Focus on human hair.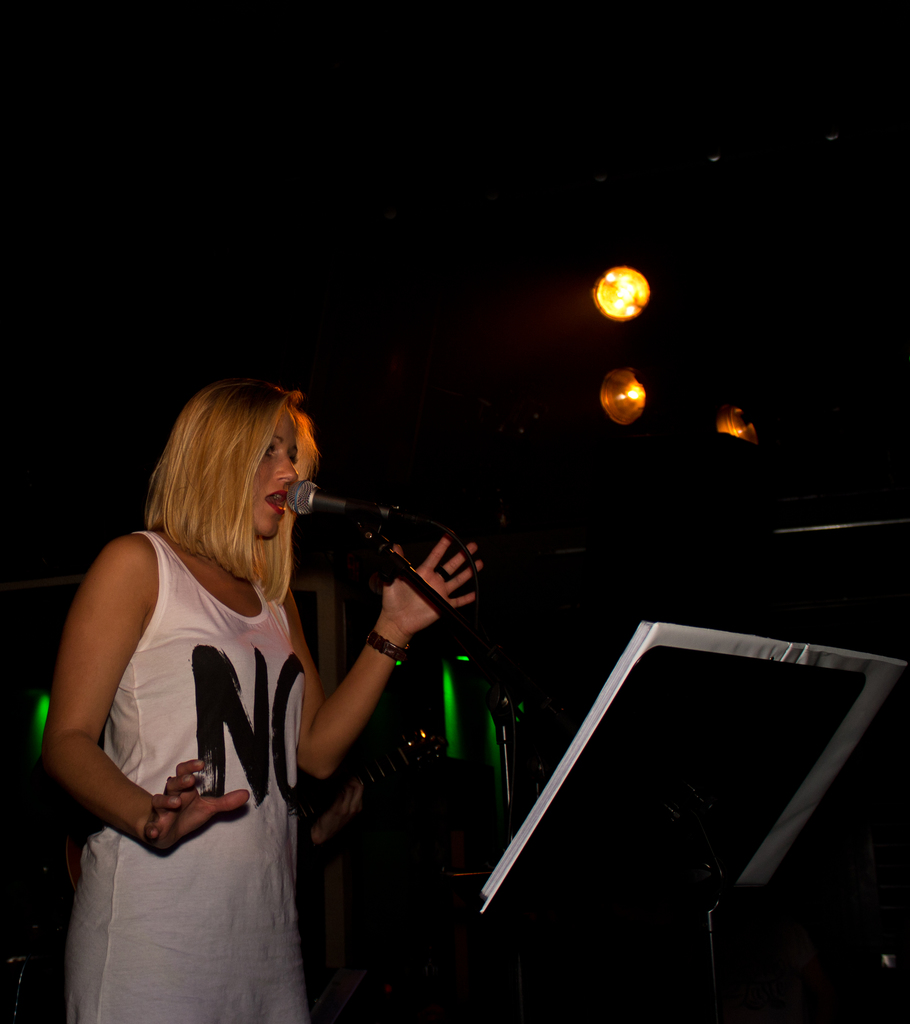
Focused at select_region(127, 381, 324, 607).
